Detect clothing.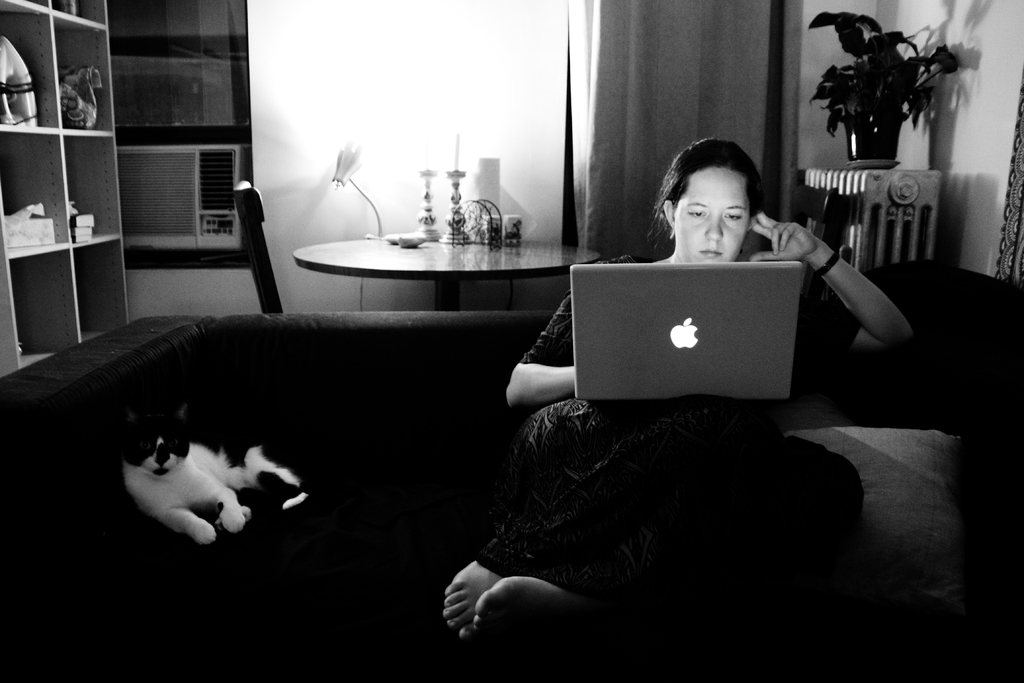
Detected at (x1=425, y1=252, x2=867, y2=601).
